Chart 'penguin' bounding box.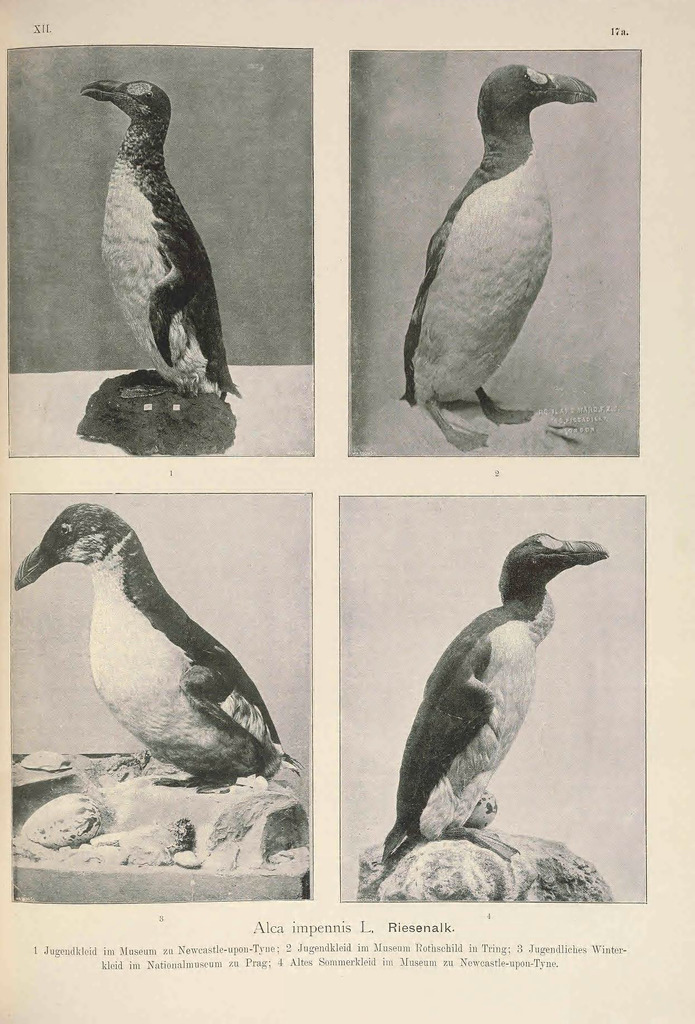
Charted: <box>83,84,248,422</box>.
